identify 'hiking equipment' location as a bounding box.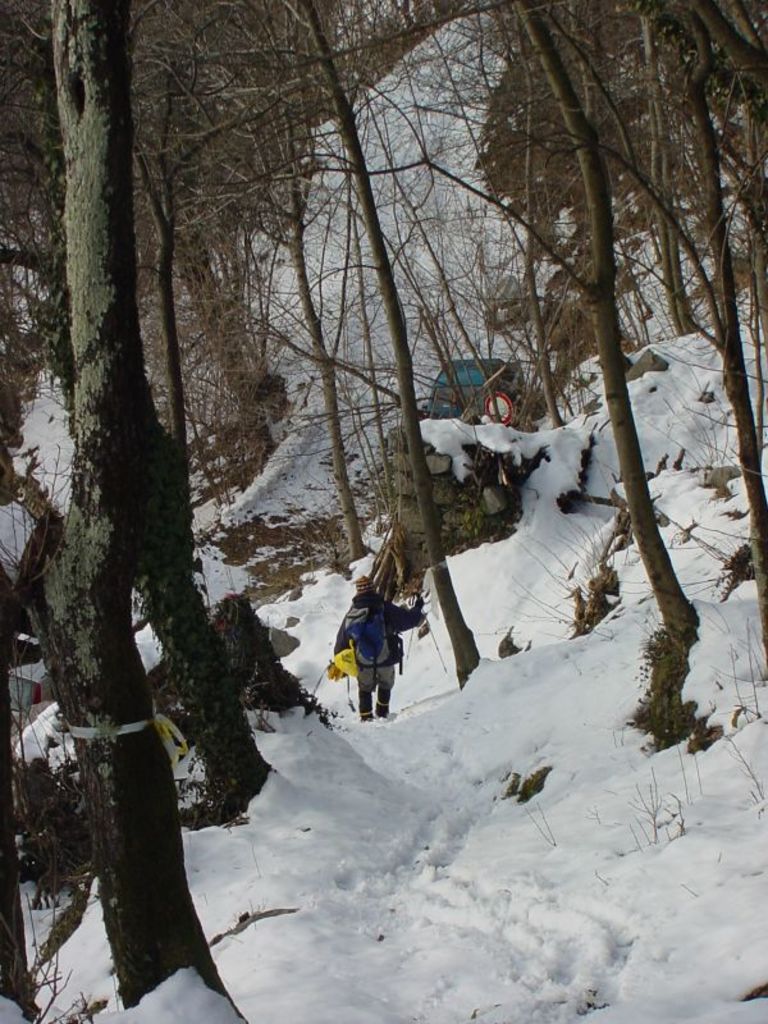
{"left": 315, "top": 635, "right": 371, "bottom": 721}.
